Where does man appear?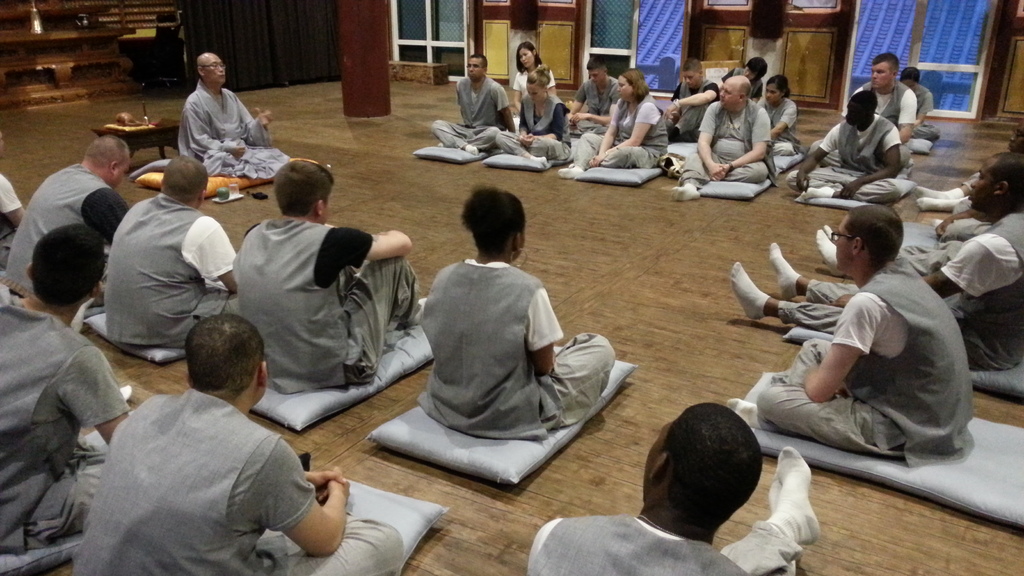
Appears at {"x1": 714, "y1": 154, "x2": 1023, "y2": 376}.
